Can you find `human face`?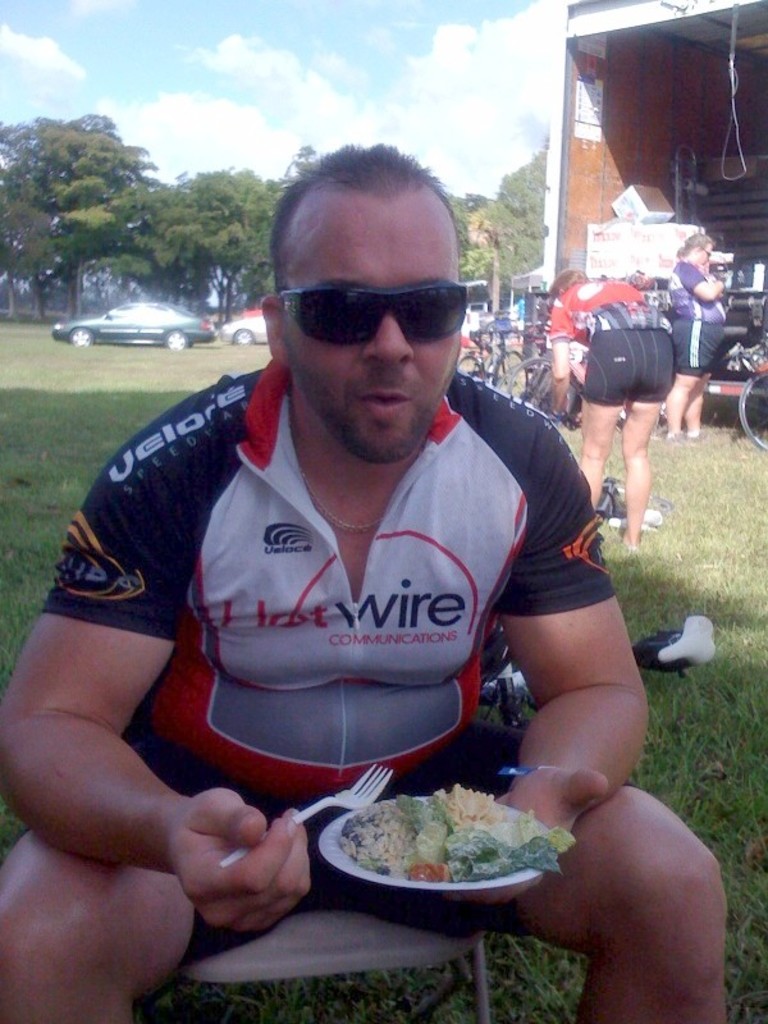
Yes, bounding box: [696,241,713,261].
